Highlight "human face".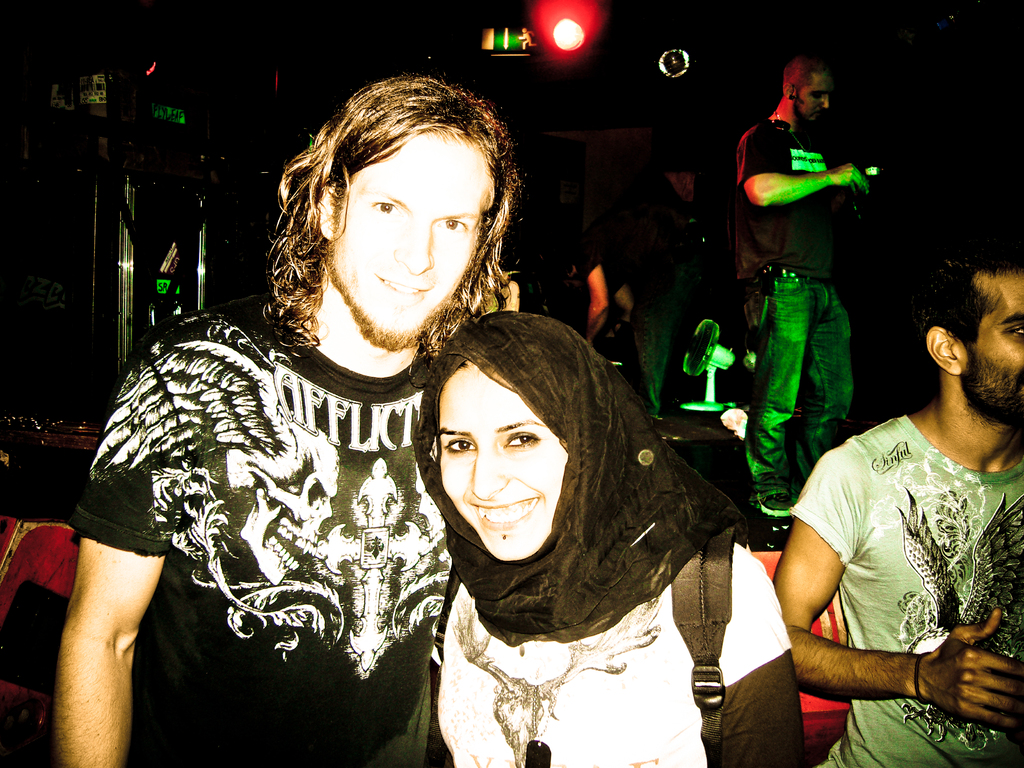
Highlighted region: <region>435, 353, 568, 561</region>.
